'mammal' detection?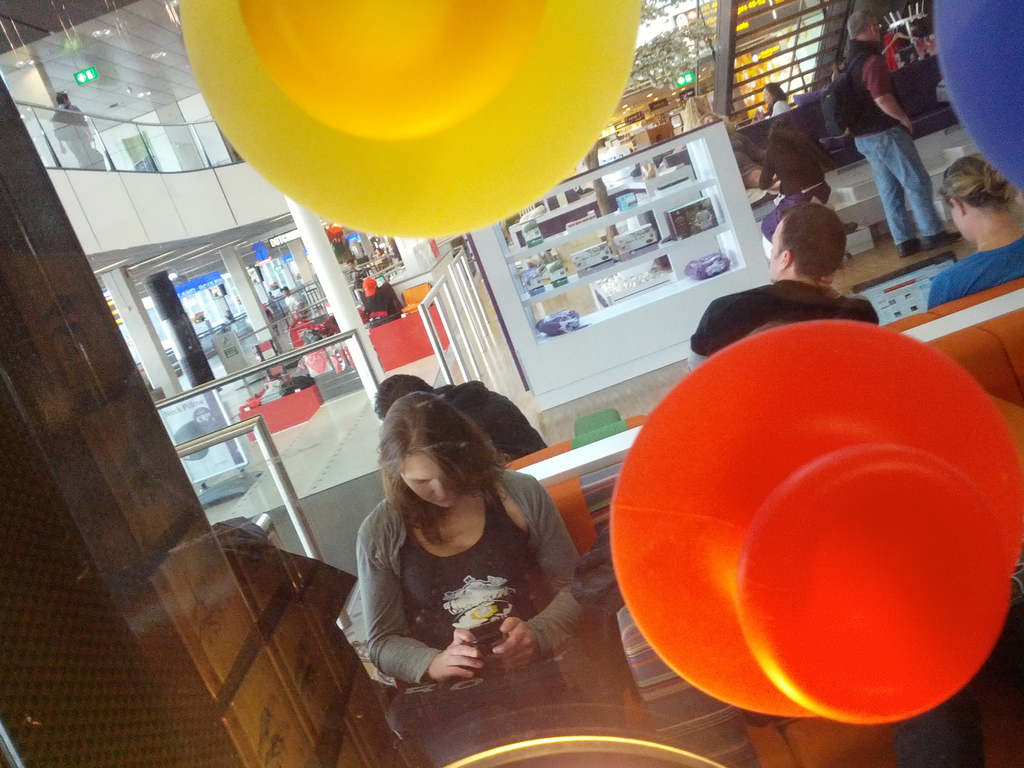
{"x1": 694, "y1": 198, "x2": 884, "y2": 362}
